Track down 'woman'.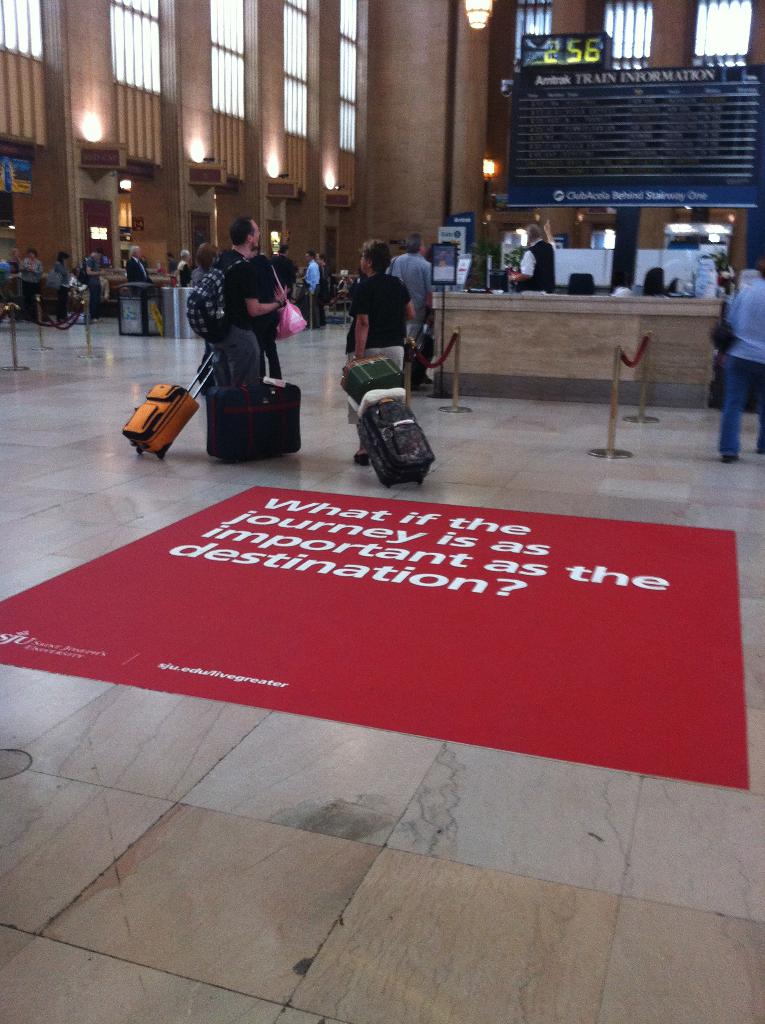
Tracked to box=[123, 243, 154, 287].
